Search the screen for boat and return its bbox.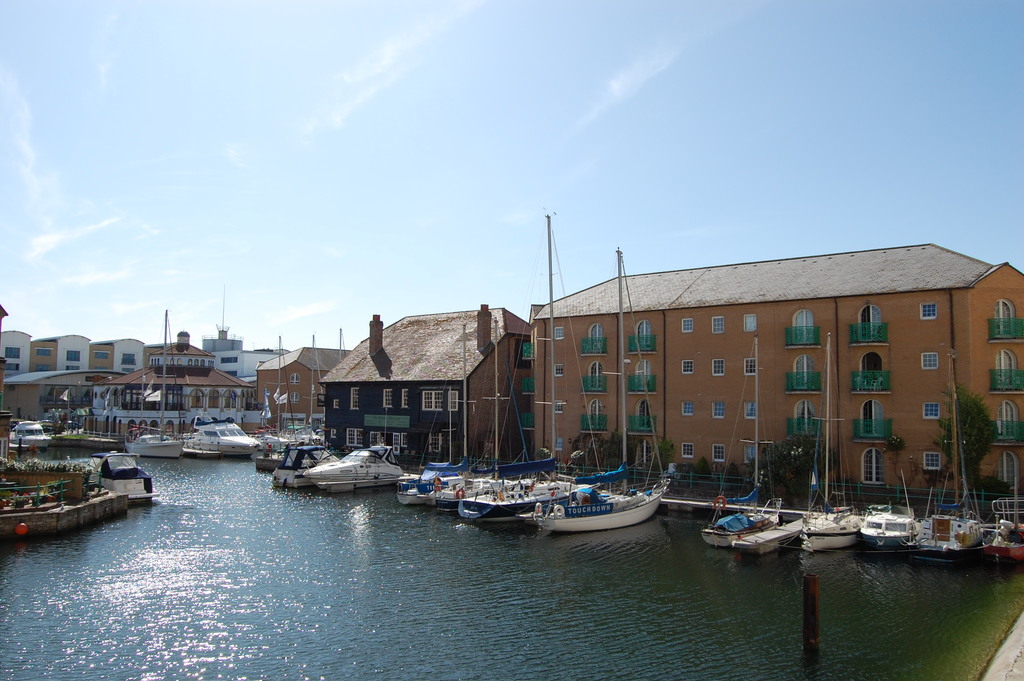
Found: {"x1": 81, "y1": 446, "x2": 164, "y2": 509}.
